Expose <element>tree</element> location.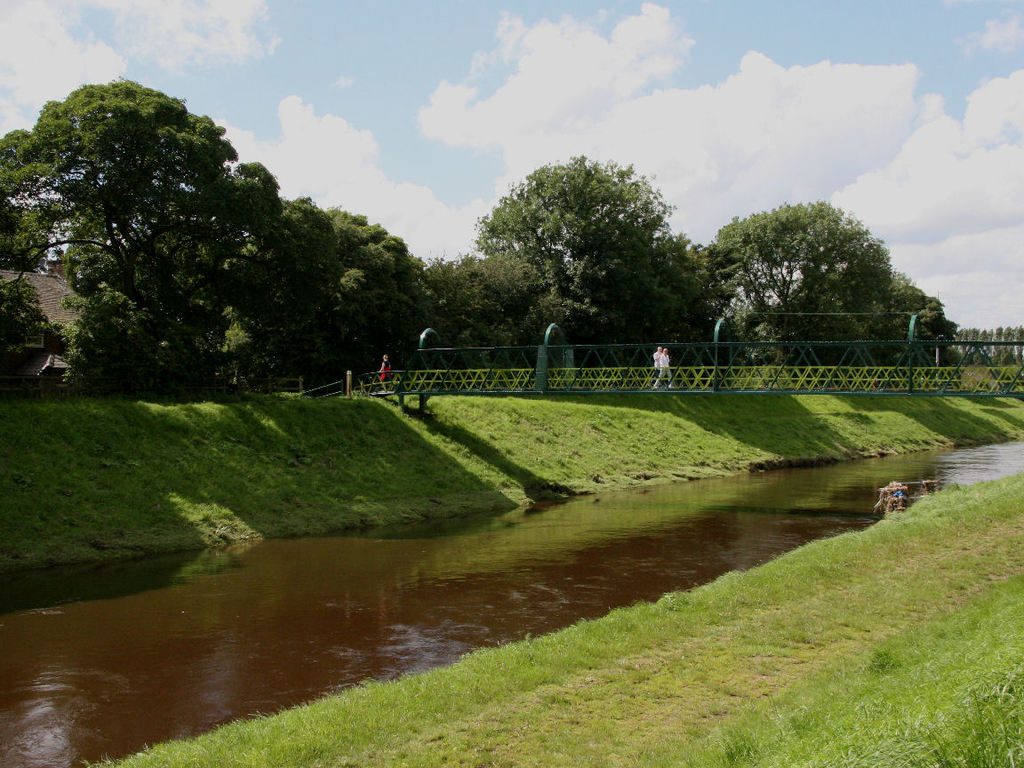
Exposed at Rect(471, 148, 725, 366).
